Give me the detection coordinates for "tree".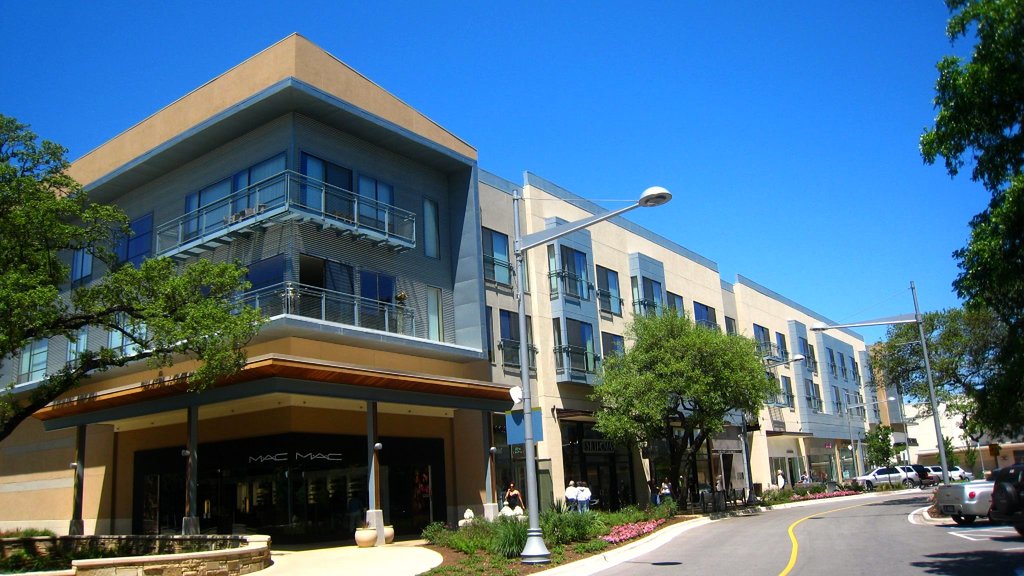
l=932, t=432, r=956, b=484.
